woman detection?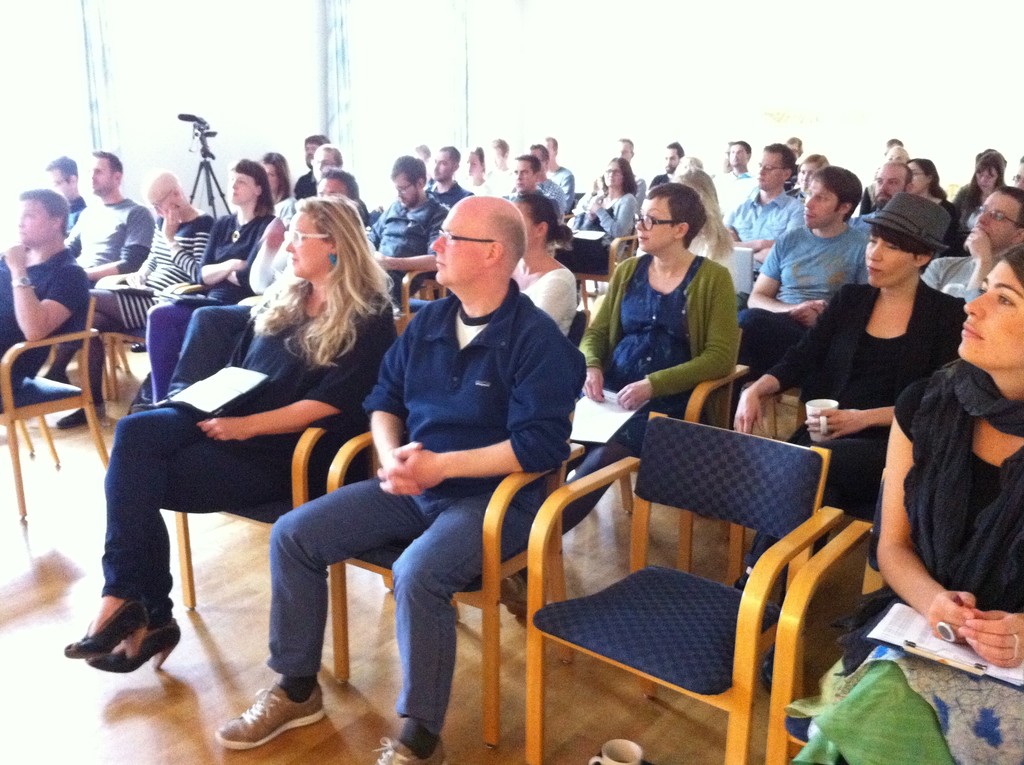
(563,158,634,307)
